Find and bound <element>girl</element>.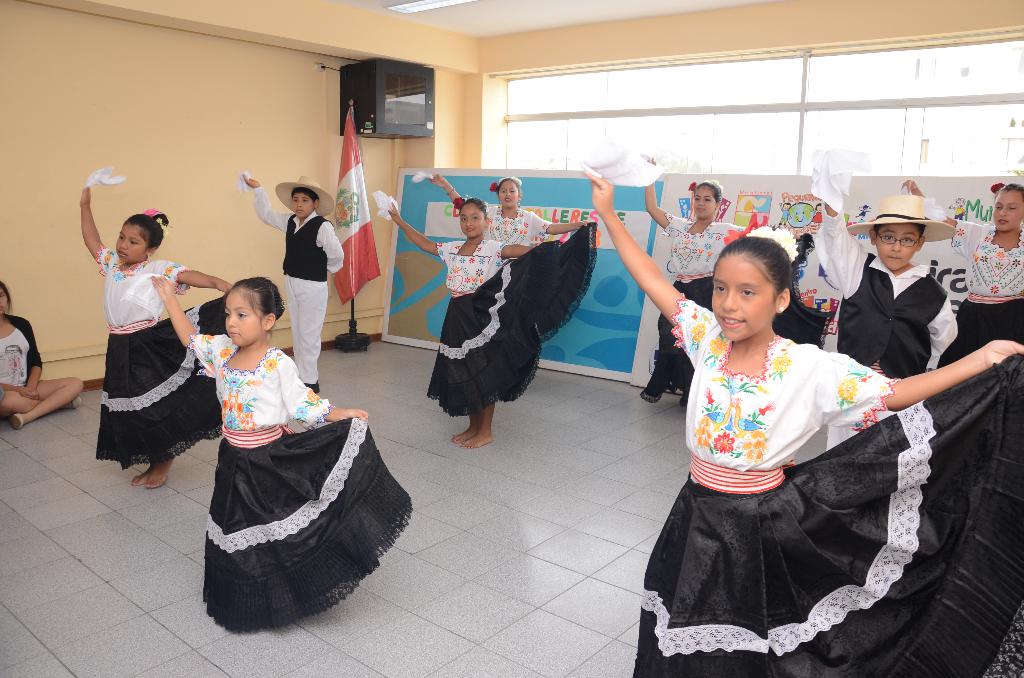
Bound: 379:190:566:448.
